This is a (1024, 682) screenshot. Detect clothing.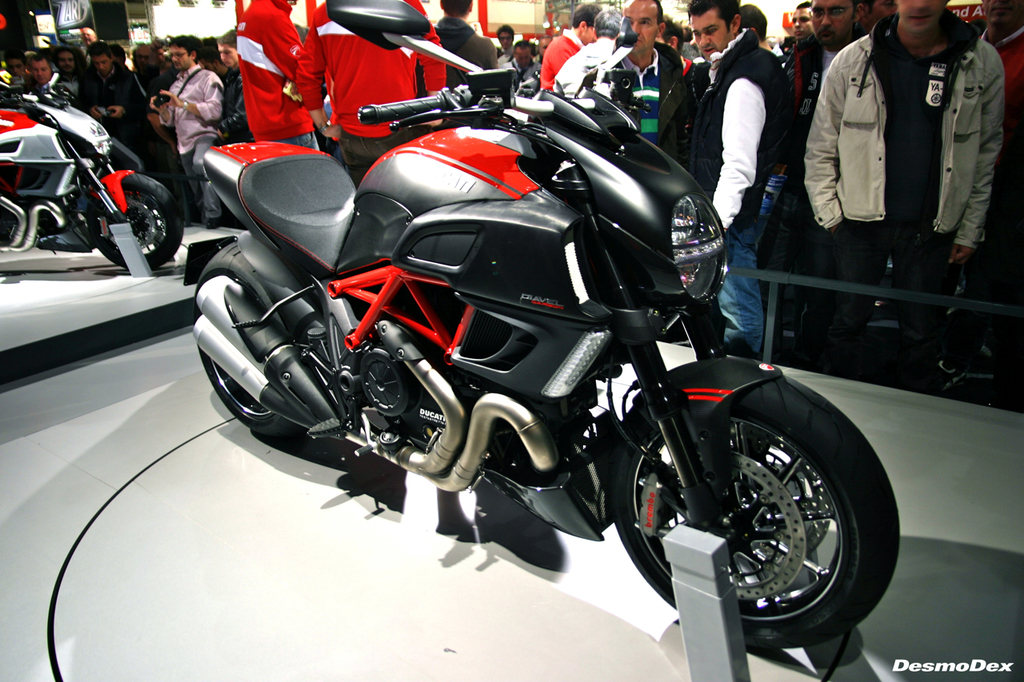
BBox(433, 14, 492, 107).
